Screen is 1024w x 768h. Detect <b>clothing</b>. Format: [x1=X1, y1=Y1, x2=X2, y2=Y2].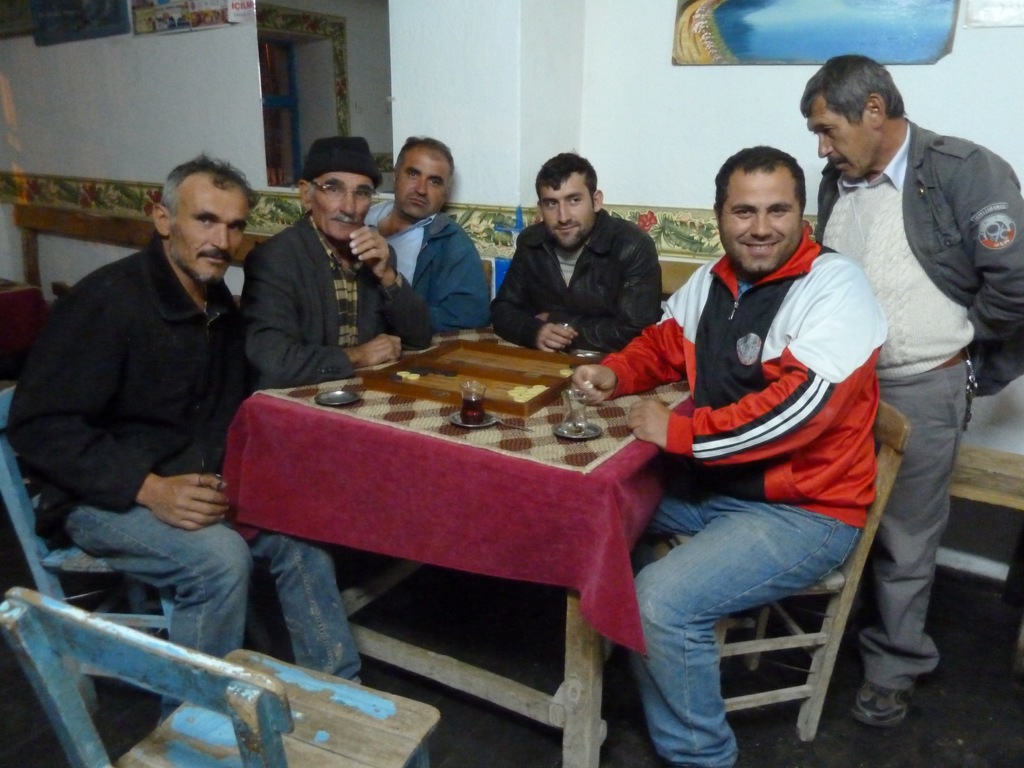
[x1=813, y1=115, x2=1023, y2=700].
